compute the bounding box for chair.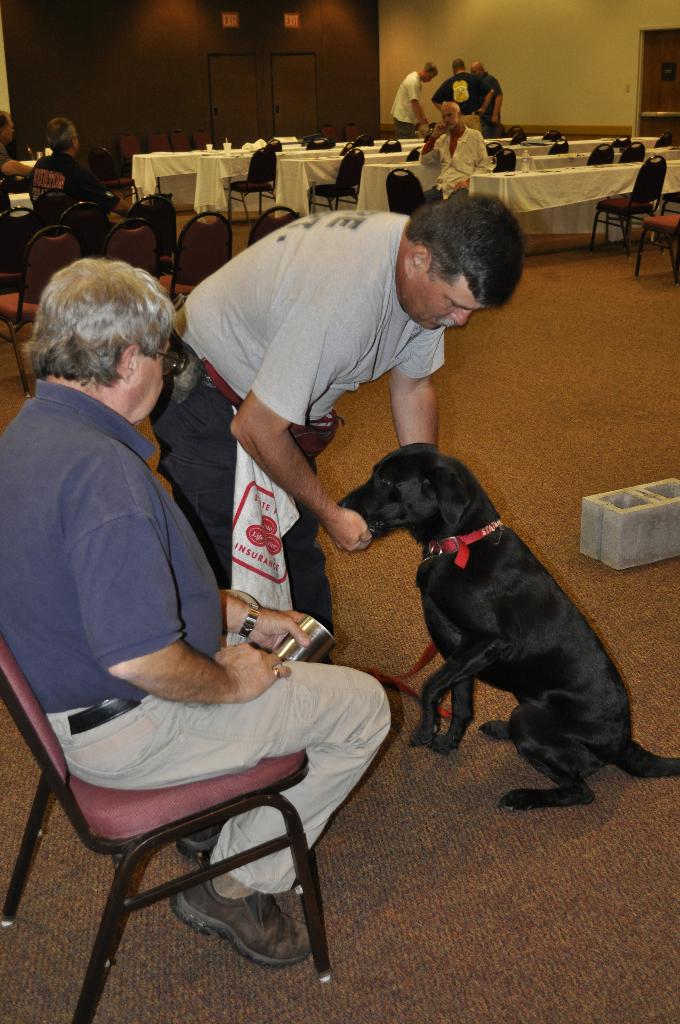
<region>490, 138, 508, 154</region>.
